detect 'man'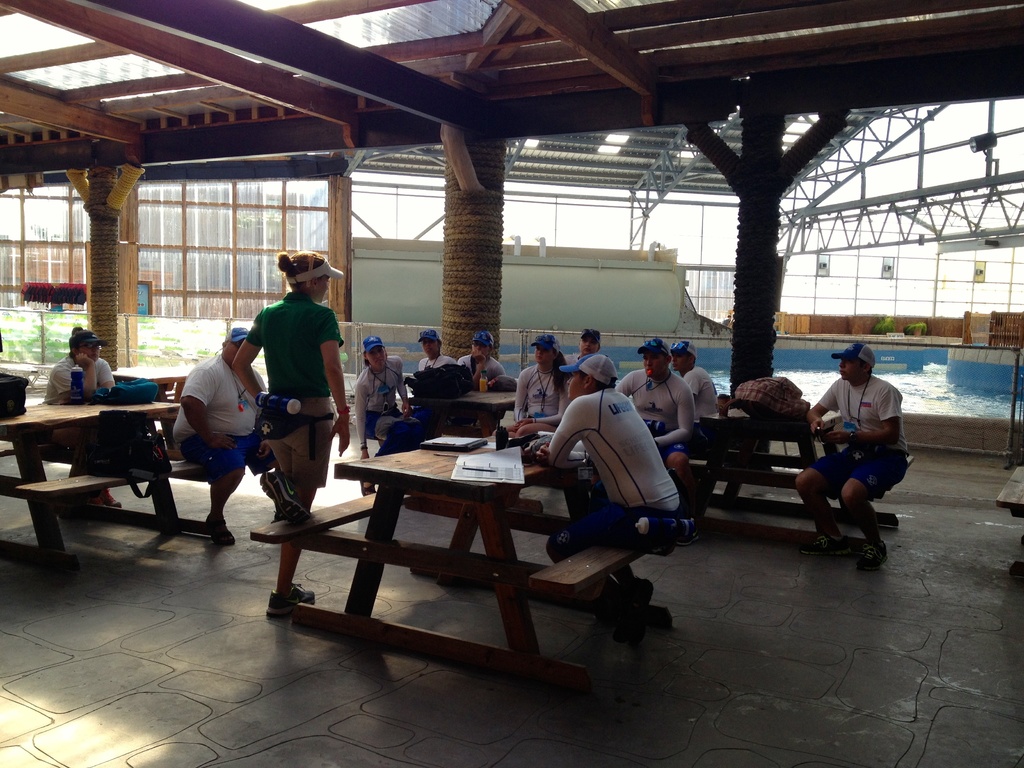
left=617, top=333, right=696, bottom=545
